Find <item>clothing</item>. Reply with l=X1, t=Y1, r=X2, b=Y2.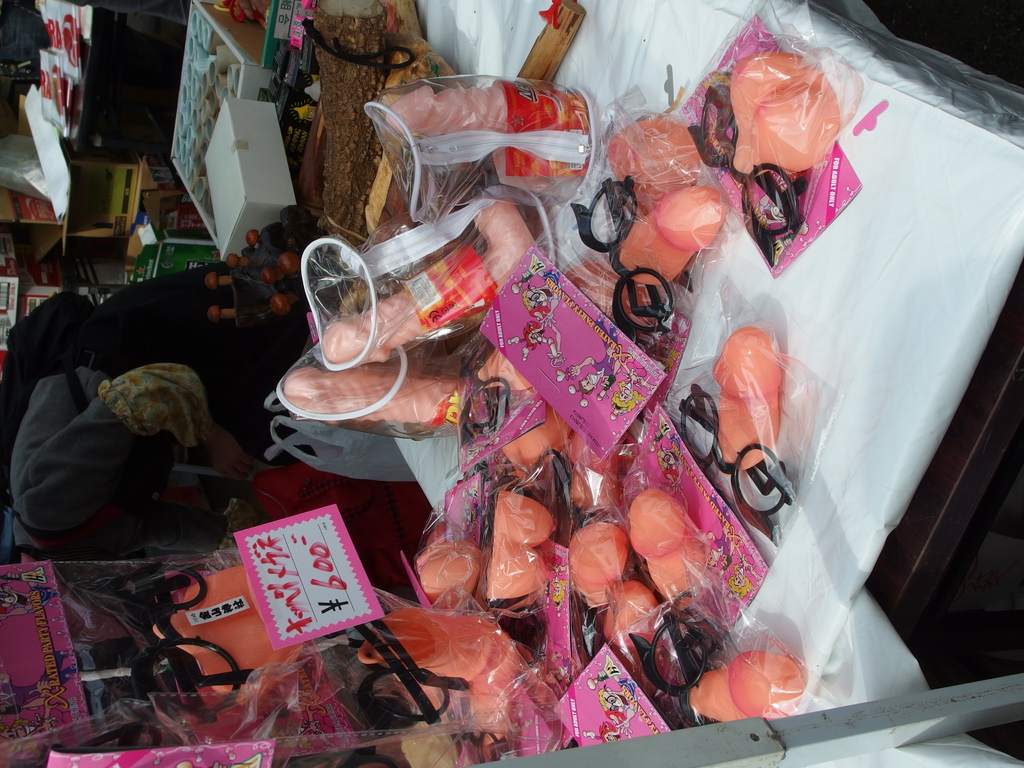
l=0, t=340, r=298, b=552.
